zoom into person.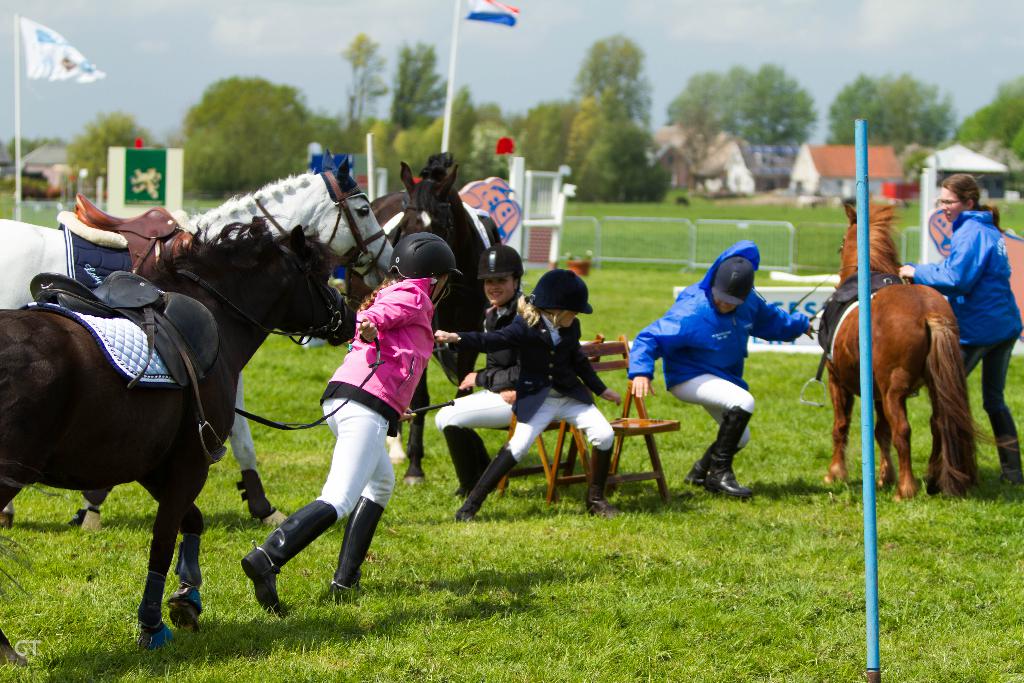
Zoom target: region(245, 231, 459, 619).
